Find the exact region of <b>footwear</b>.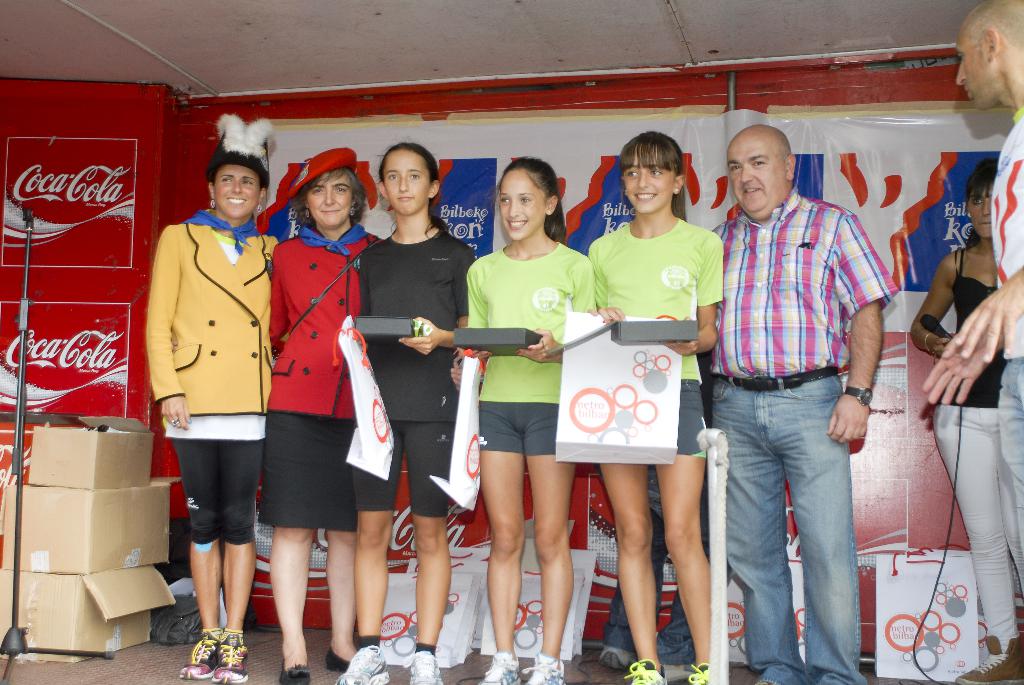
Exact region: (left=952, top=638, right=1023, bottom=684).
